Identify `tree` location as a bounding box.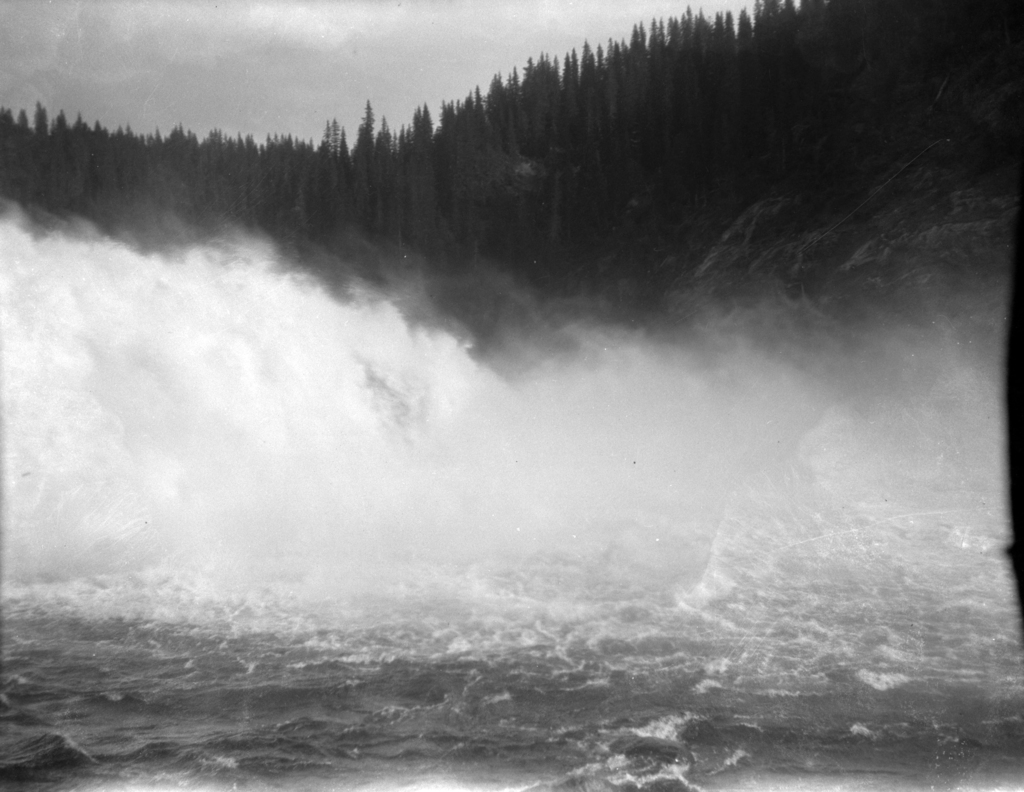
locate(813, 0, 980, 72).
